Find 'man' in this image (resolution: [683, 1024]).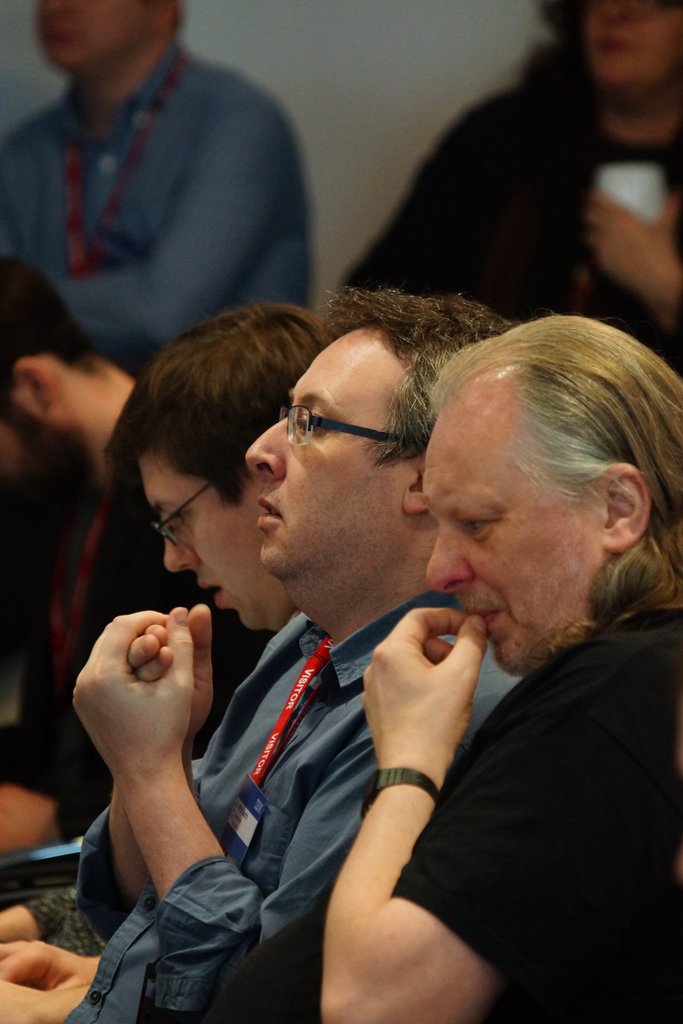
Rect(0, 258, 197, 842).
